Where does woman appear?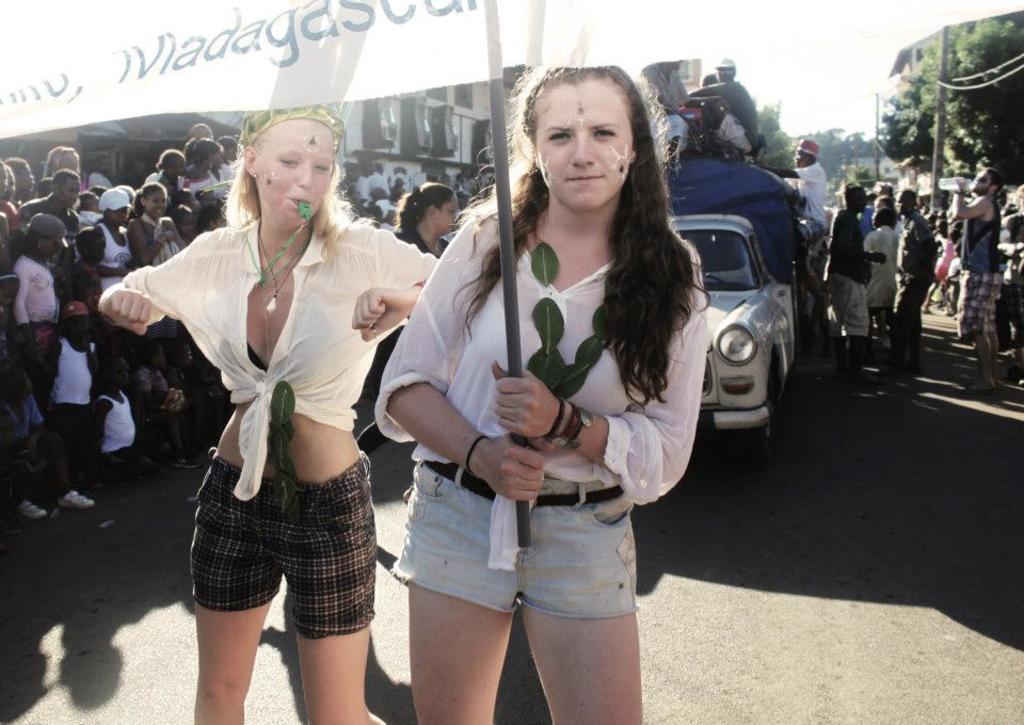
Appears at [364, 179, 477, 448].
